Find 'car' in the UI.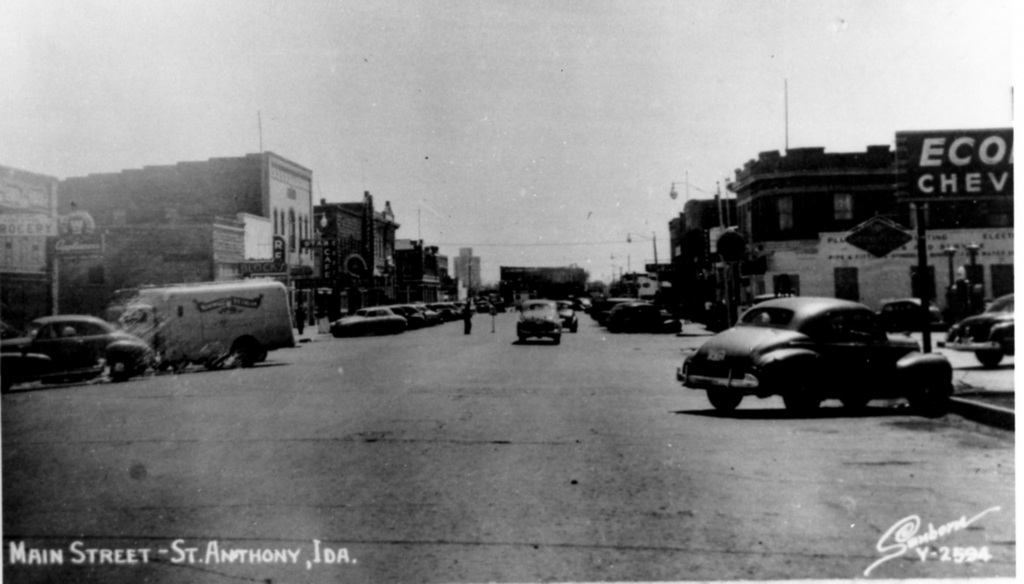
UI element at bbox(933, 288, 1020, 370).
